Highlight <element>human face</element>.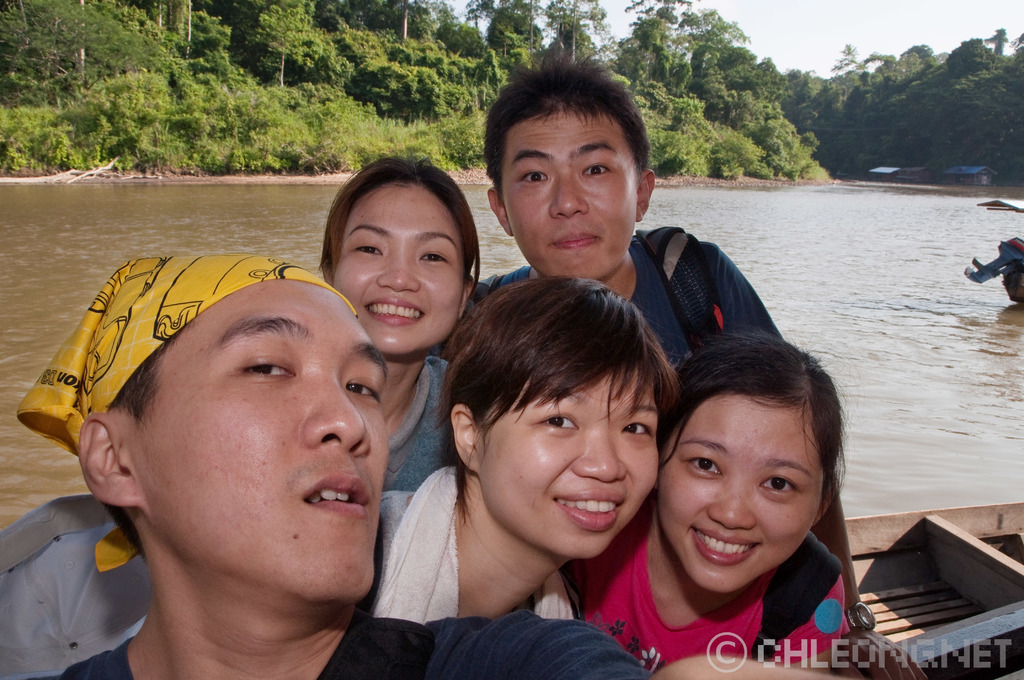
Highlighted region: BBox(131, 280, 391, 602).
